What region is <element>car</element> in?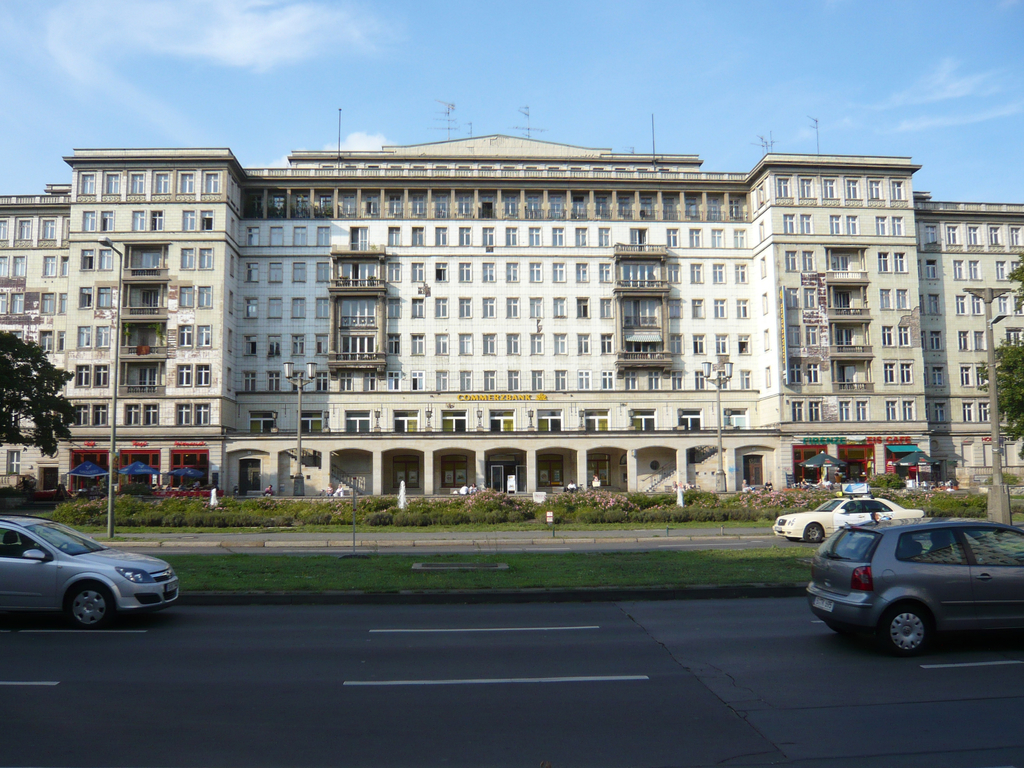
pyautogui.locateOnScreen(810, 511, 1023, 652).
